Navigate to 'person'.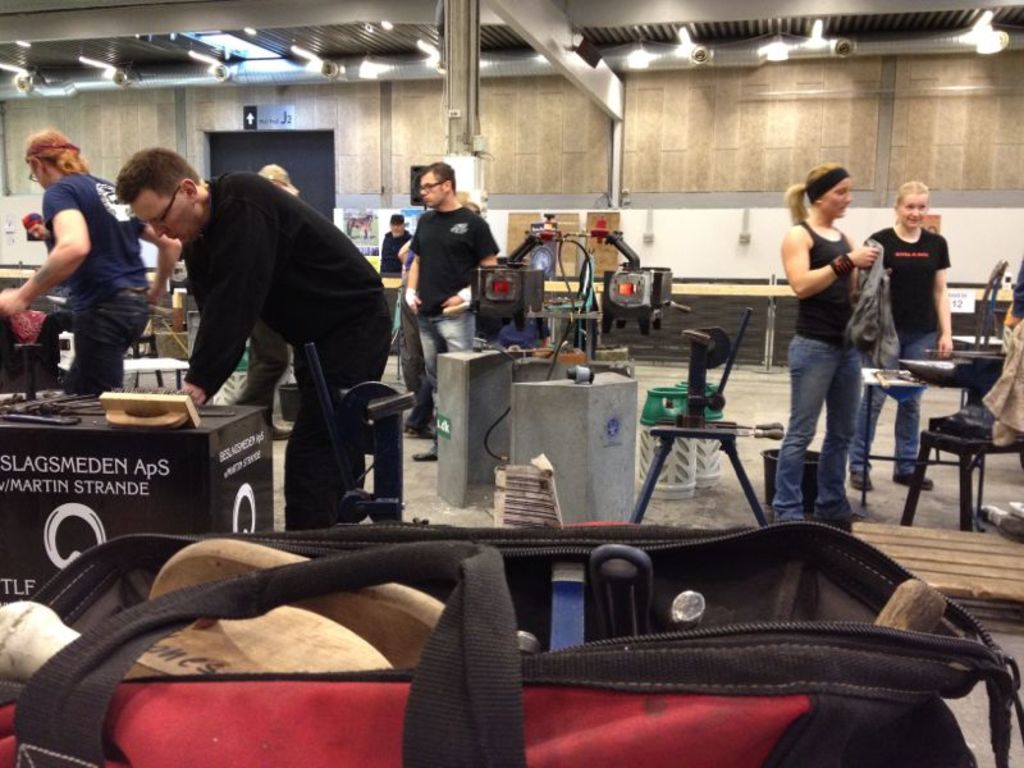
Navigation target: [left=771, top=160, right=881, bottom=529].
